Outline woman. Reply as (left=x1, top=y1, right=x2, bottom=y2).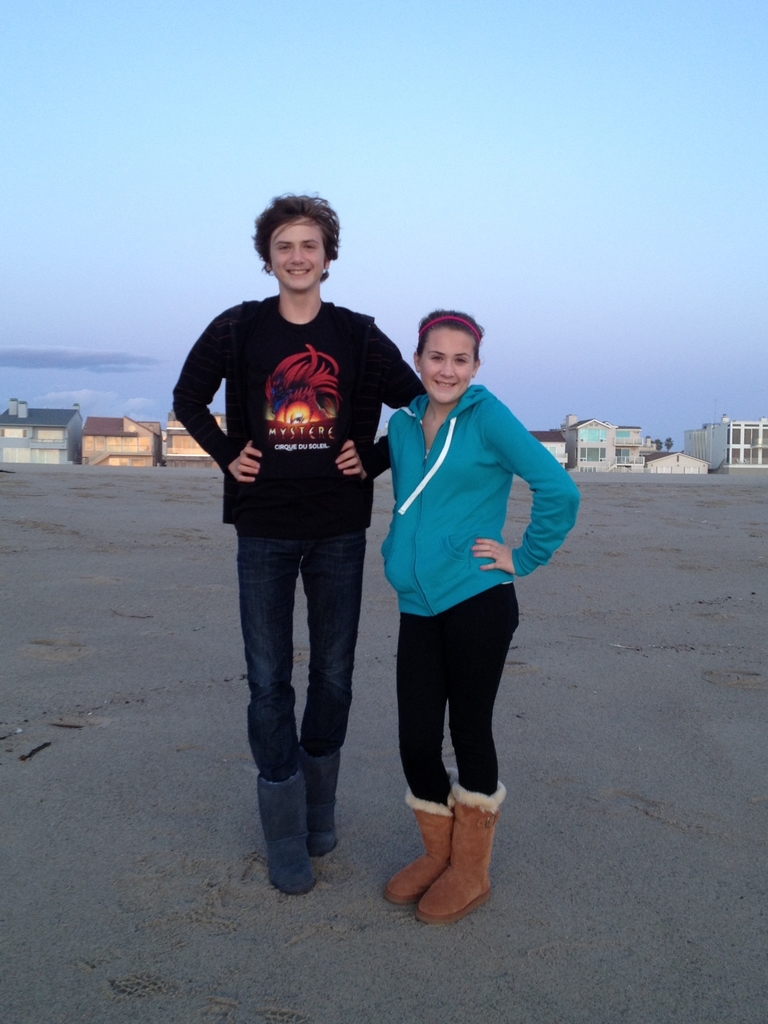
(left=360, top=293, right=567, bottom=897).
